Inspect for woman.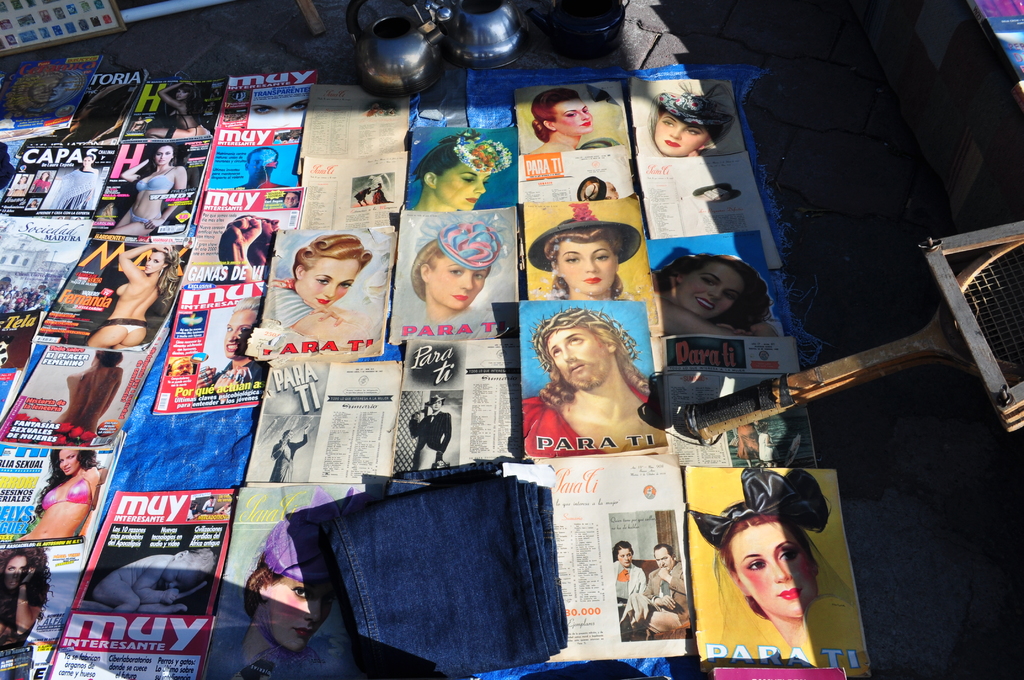
Inspection: {"x1": 529, "y1": 203, "x2": 640, "y2": 303}.
